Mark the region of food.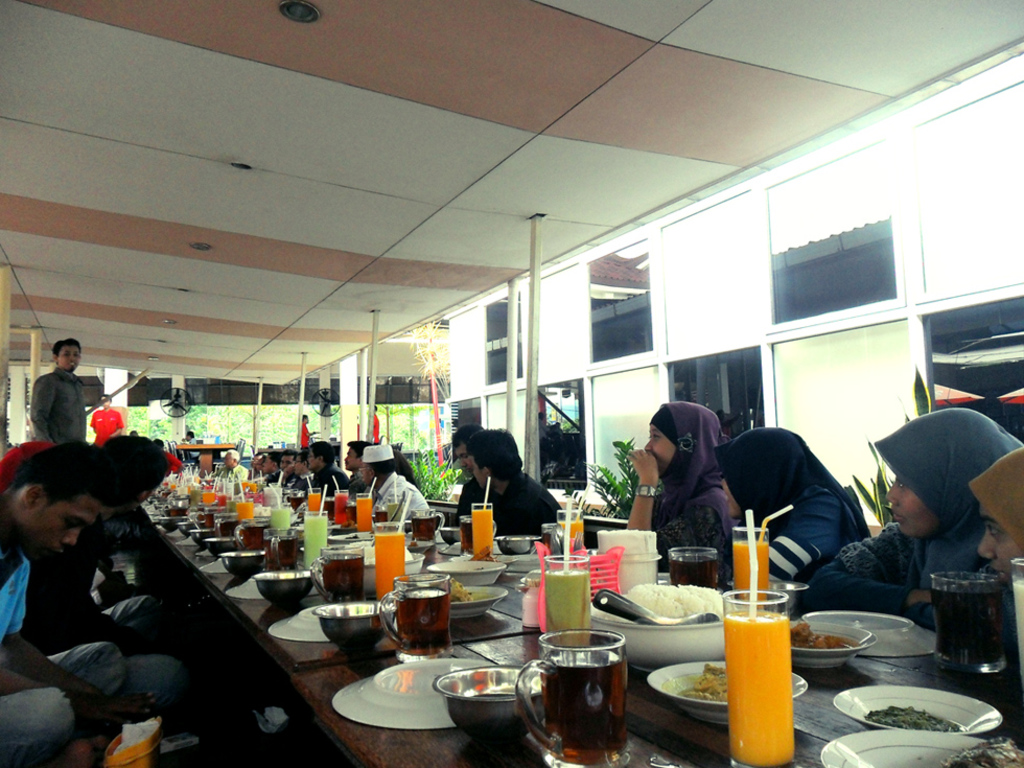
Region: 408 537 424 552.
